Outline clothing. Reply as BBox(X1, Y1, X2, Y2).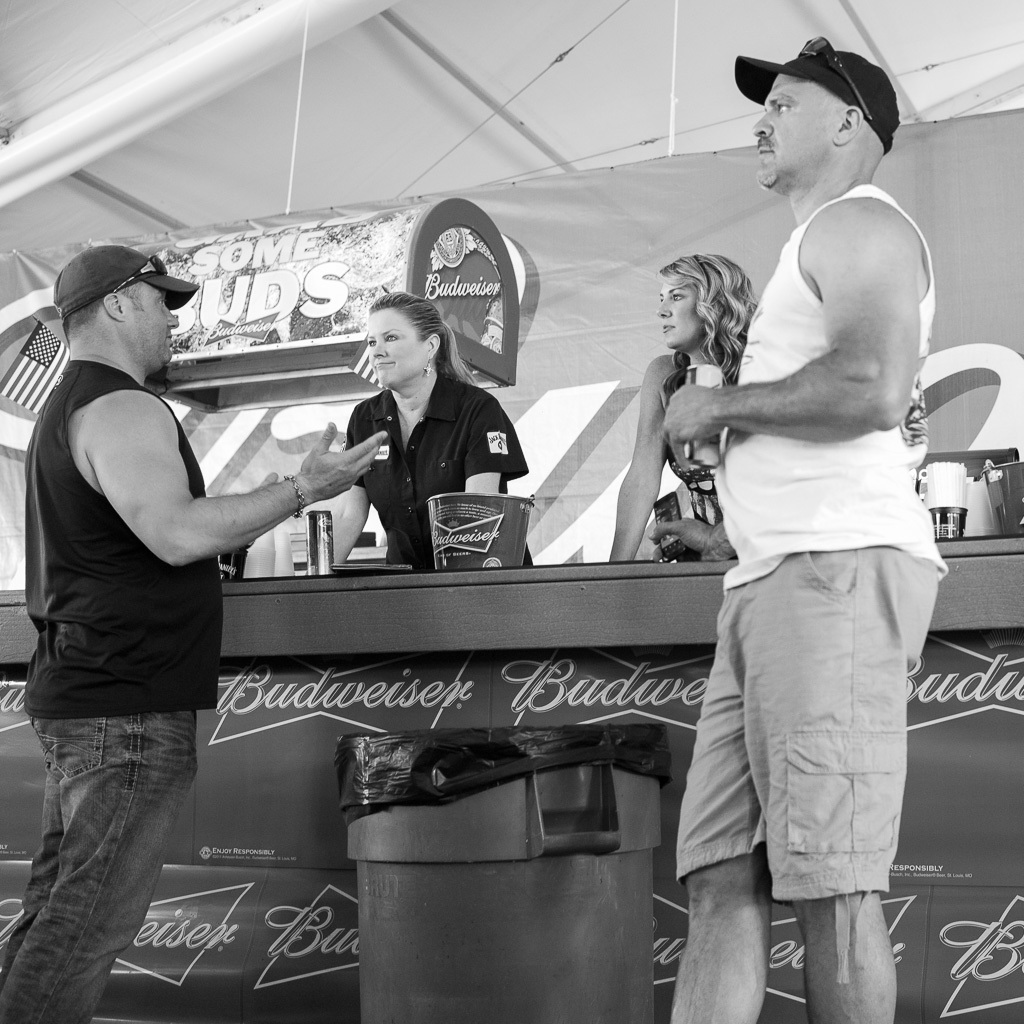
BBox(615, 356, 761, 560).
